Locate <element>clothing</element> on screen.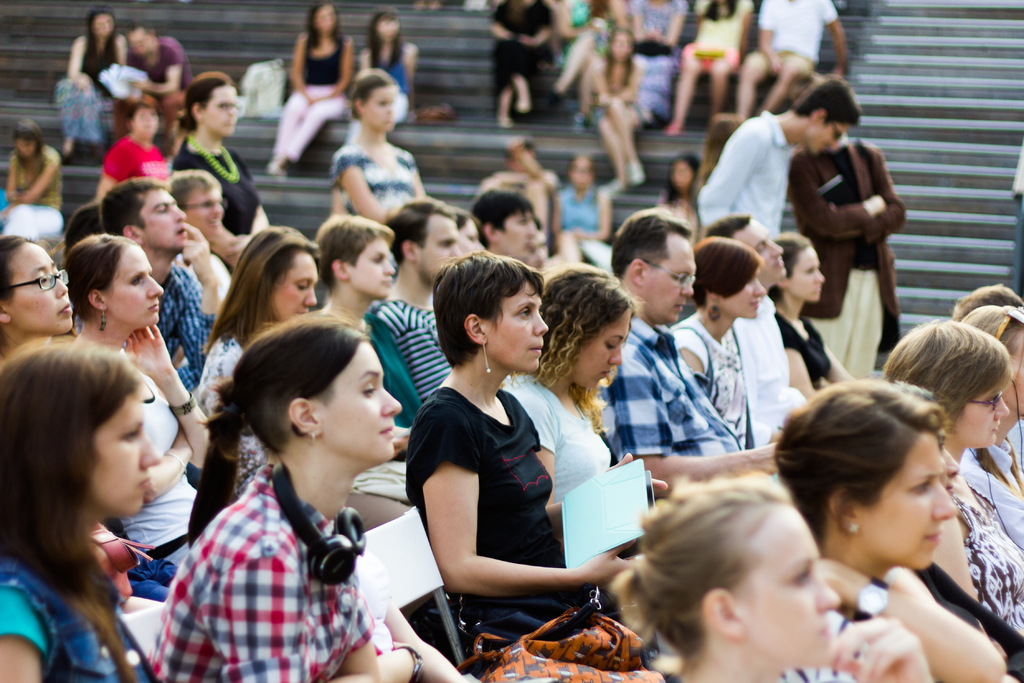
On screen at 767, 303, 836, 393.
